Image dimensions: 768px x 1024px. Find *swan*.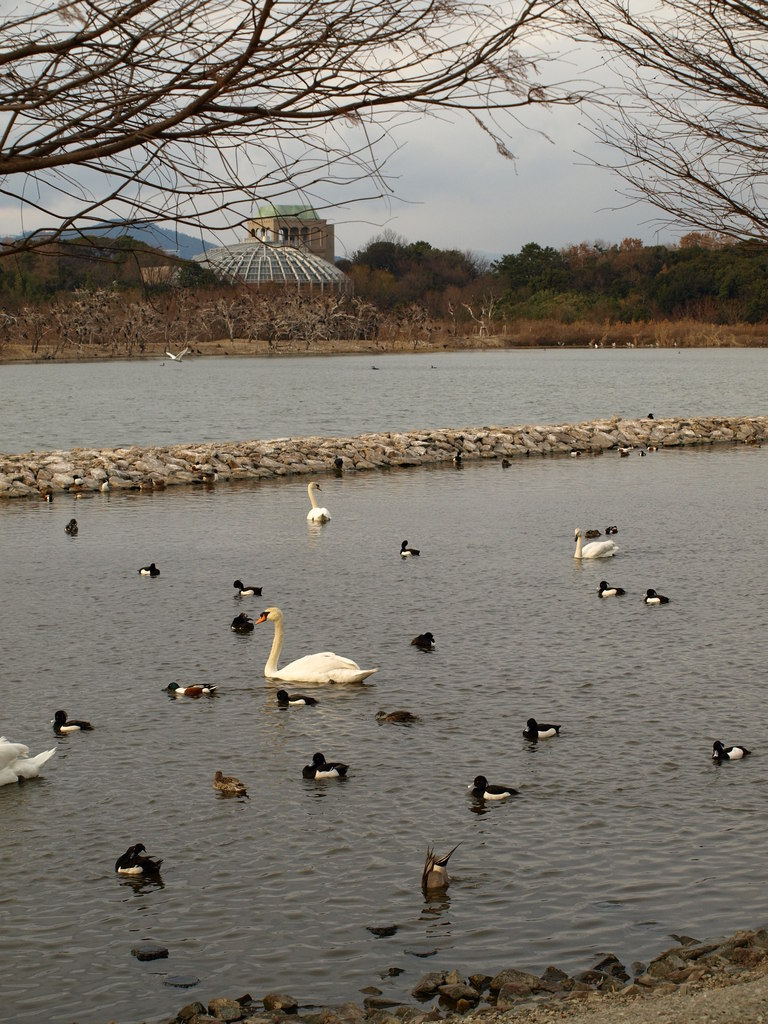
l=243, t=611, r=377, b=704.
